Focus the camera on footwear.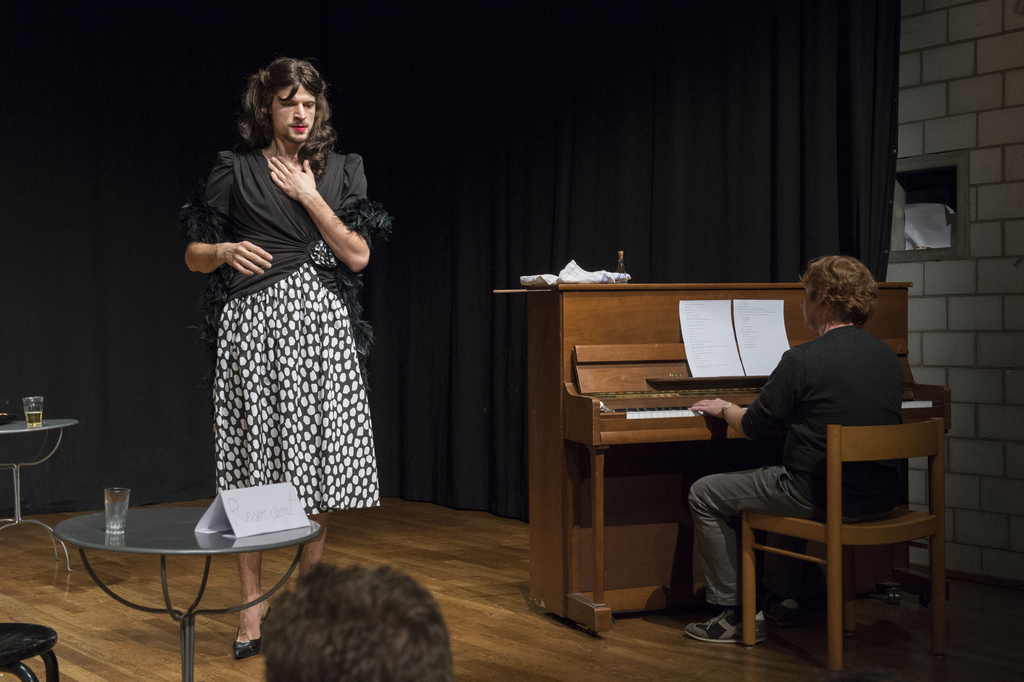
Focus region: 764/596/799/621.
